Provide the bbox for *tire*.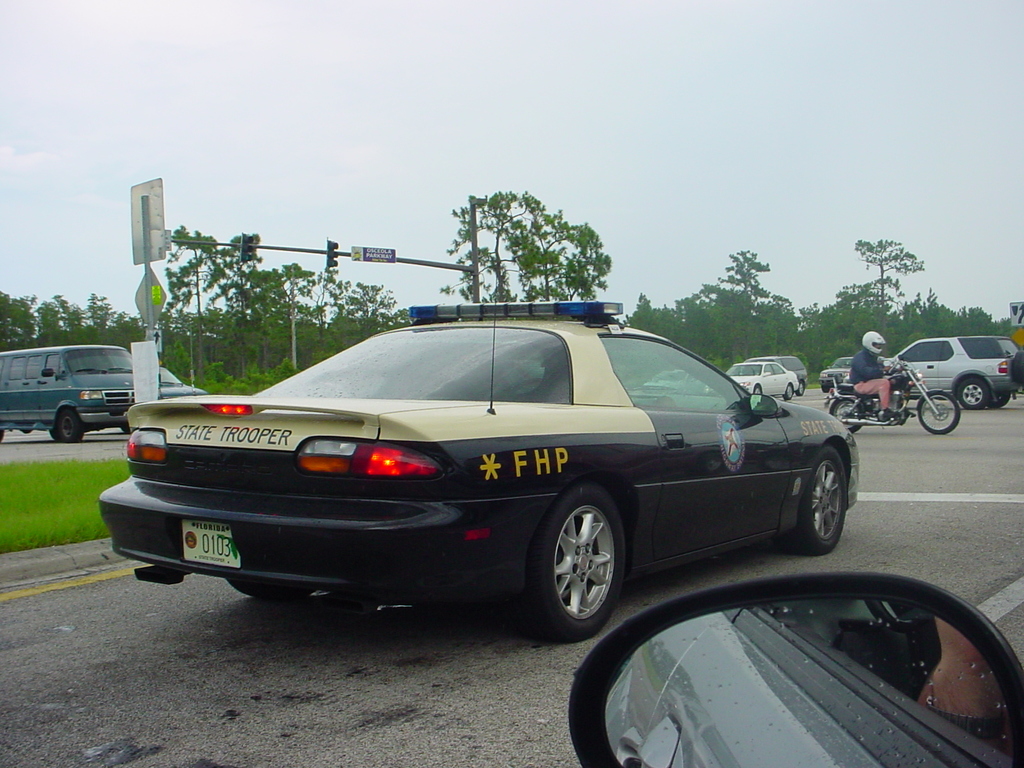
832,399,865,434.
